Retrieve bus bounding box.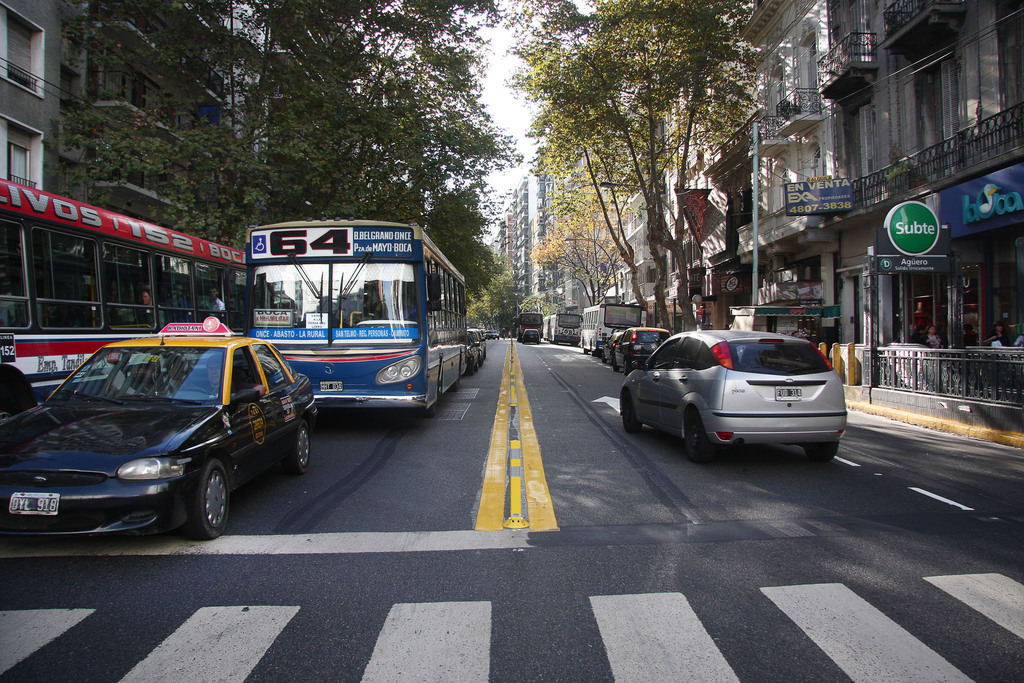
Bounding box: [left=0, top=177, right=248, bottom=413].
